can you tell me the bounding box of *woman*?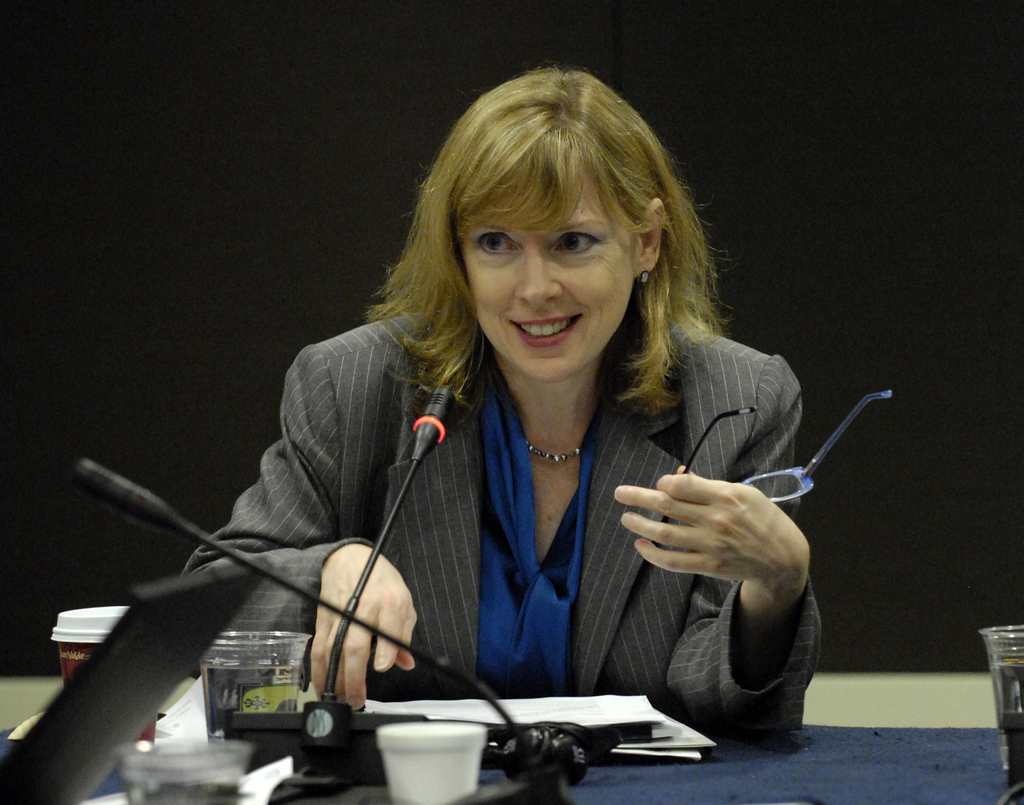
{"left": 125, "top": 77, "right": 876, "bottom": 784}.
